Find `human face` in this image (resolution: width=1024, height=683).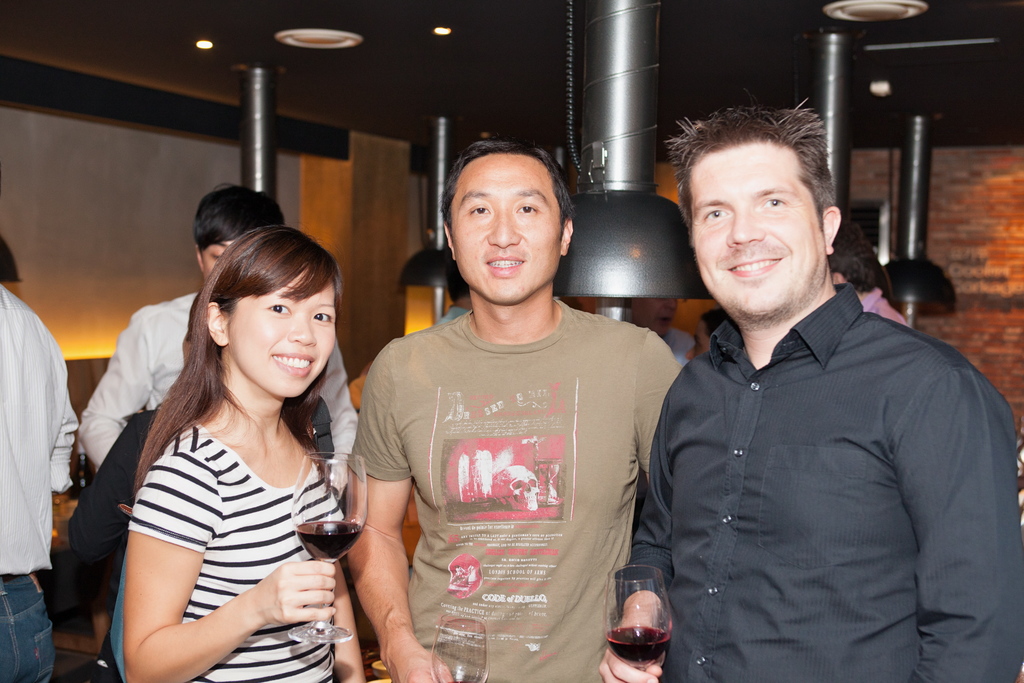
rect(223, 260, 333, 399).
